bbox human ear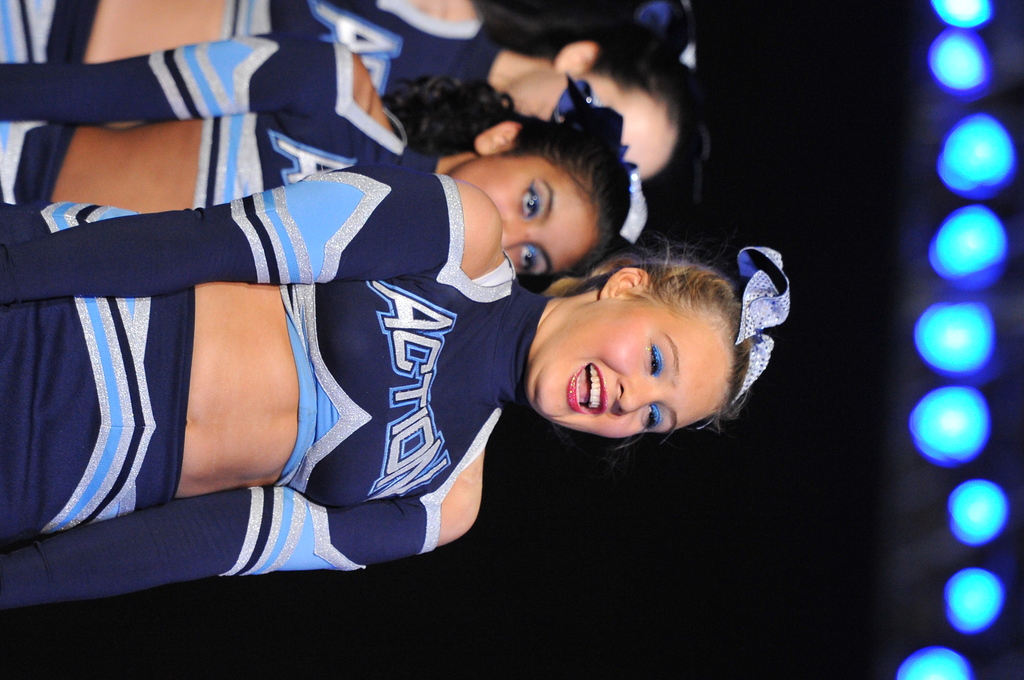
pyautogui.locateOnScreen(555, 40, 599, 65)
